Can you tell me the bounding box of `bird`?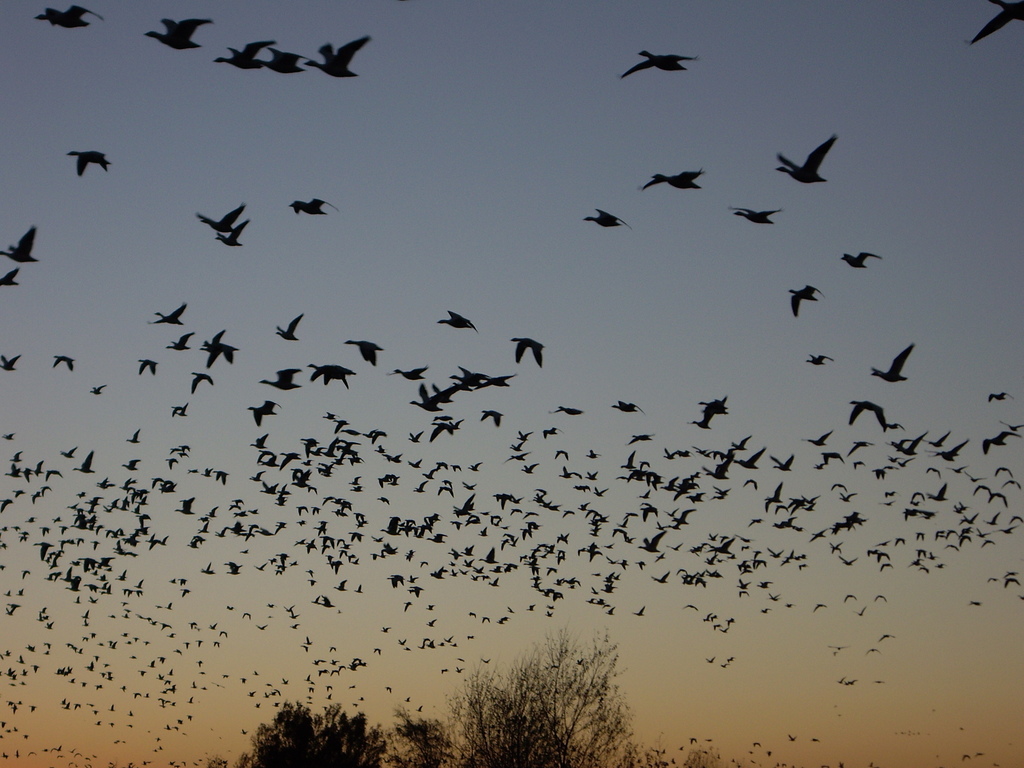
pyautogui.locateOnScreen(697, 396, 730, 415).
